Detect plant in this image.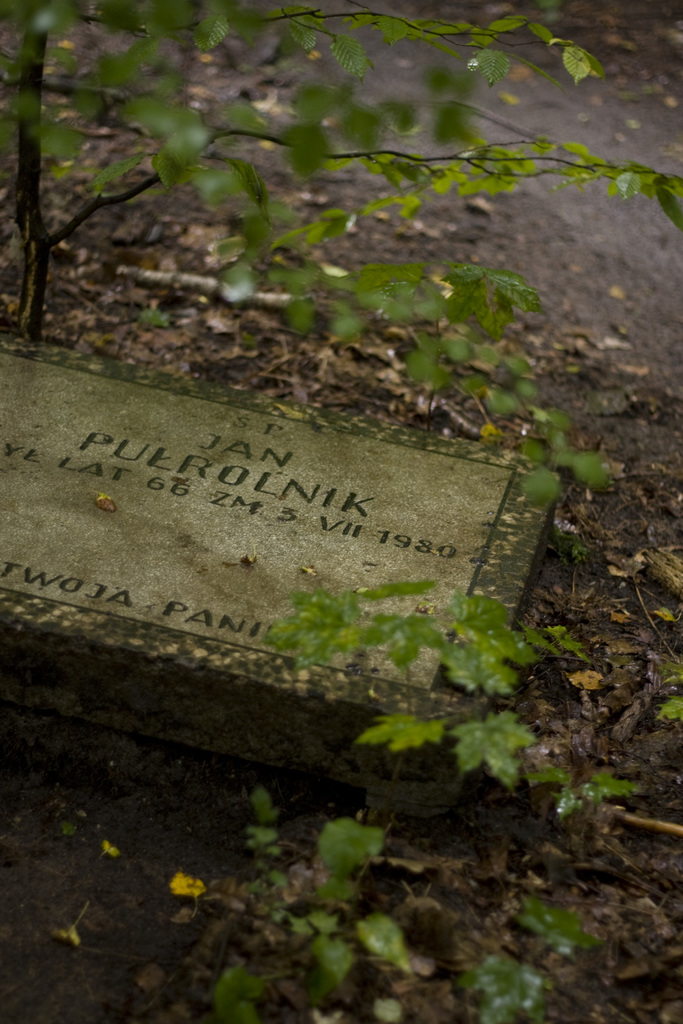
Detection: 191, 570, 627, 1023.
